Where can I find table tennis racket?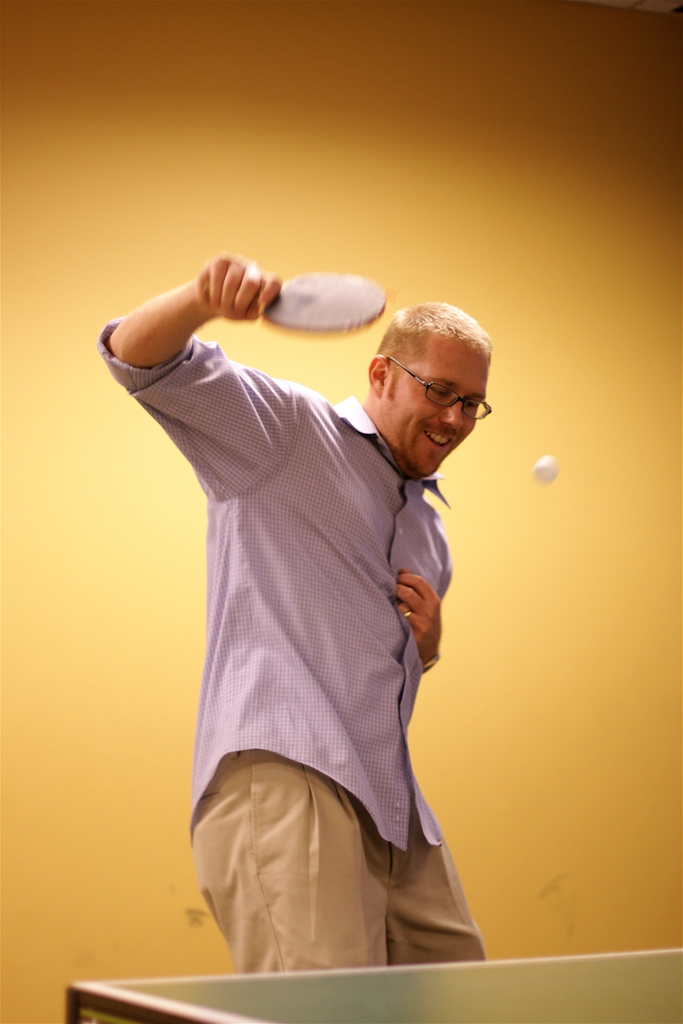
You can find it at pyautogui.locateOnScreen(254, 264, 383, 333).
